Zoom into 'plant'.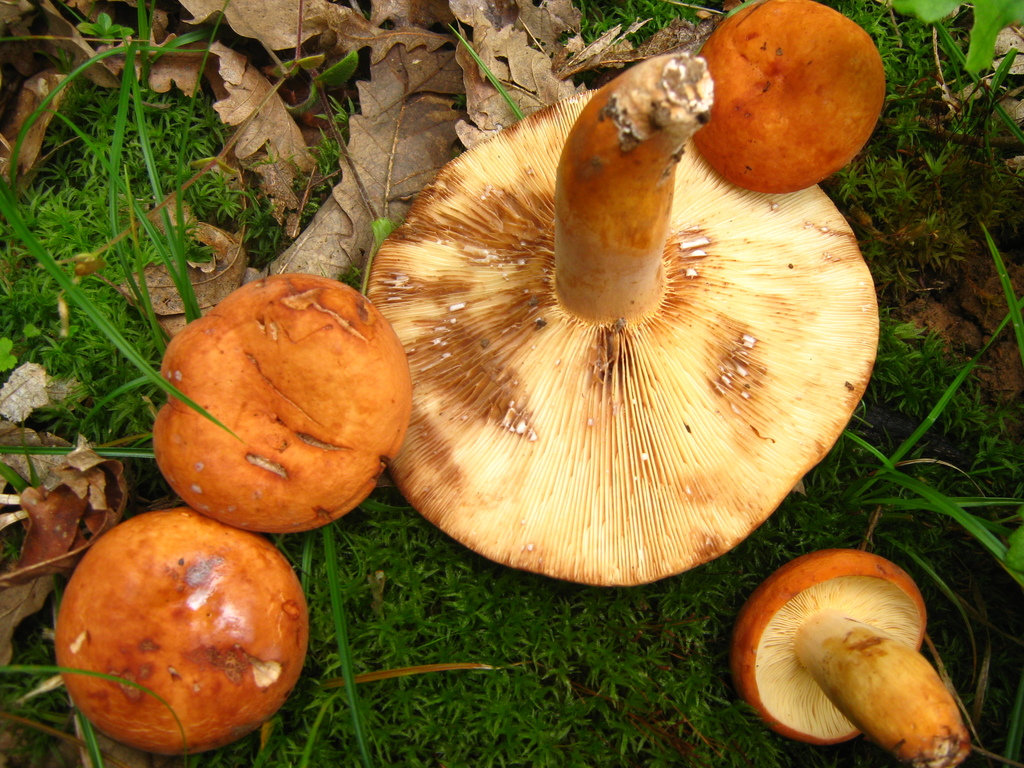
Zoom target: [0,543,186,767].
